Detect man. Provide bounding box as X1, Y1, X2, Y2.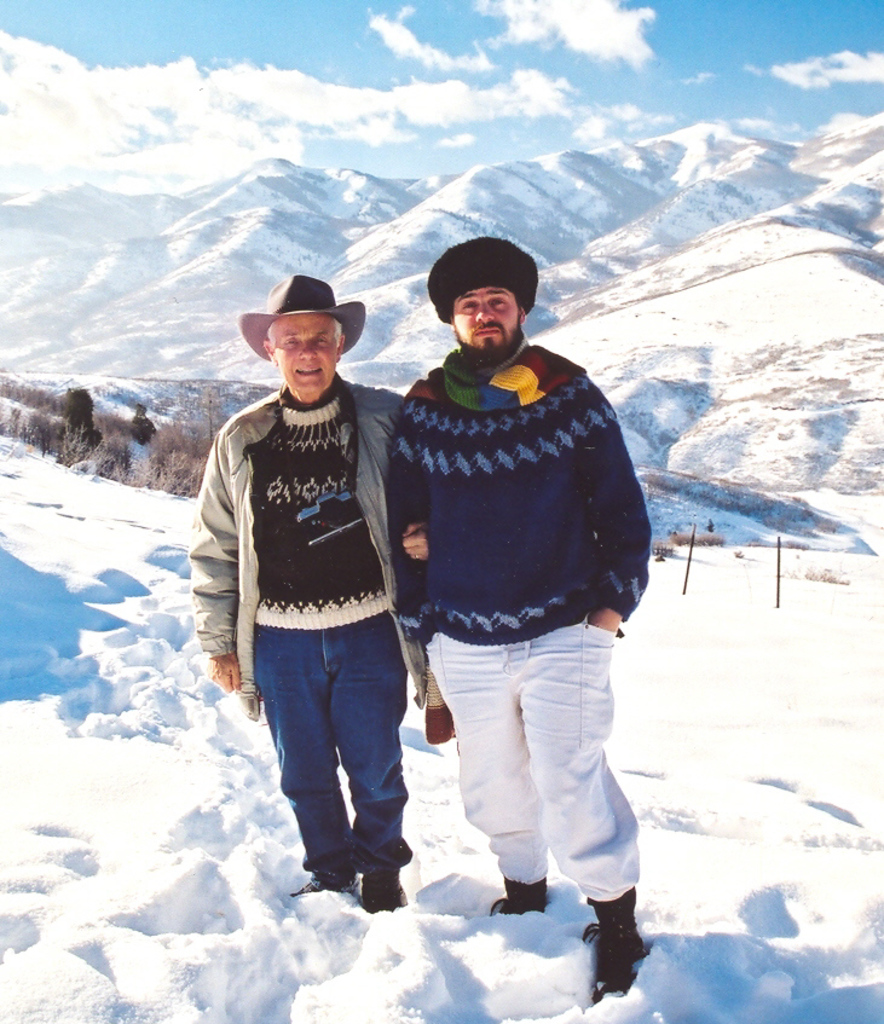
187, 270, 453, 912.
